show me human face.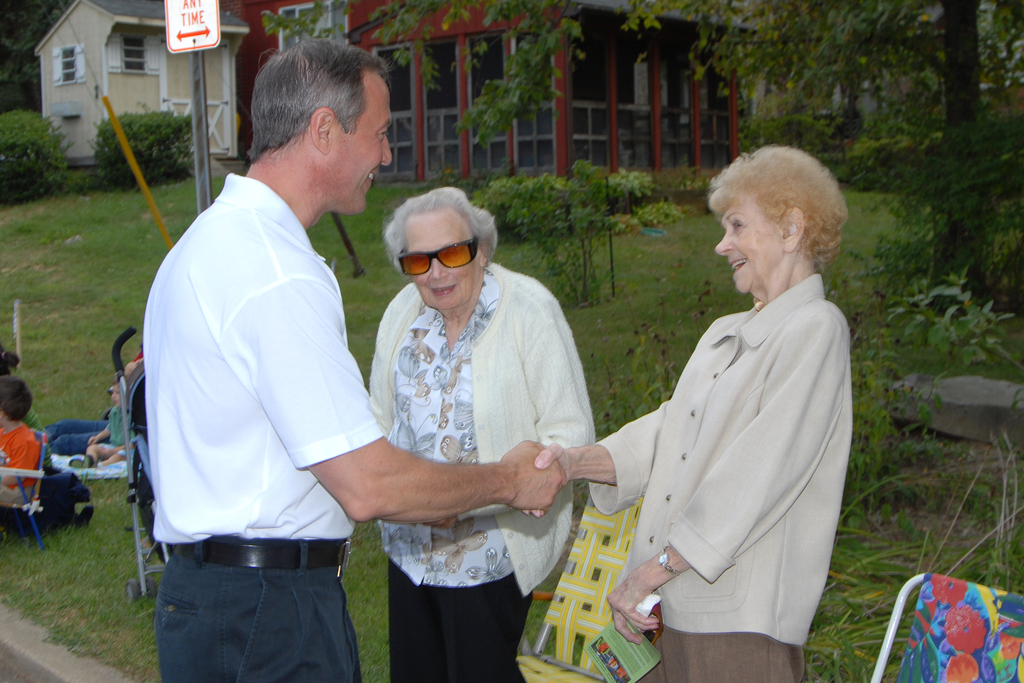
human face is here: (left=714, top=209, right=792, bottom=302).
